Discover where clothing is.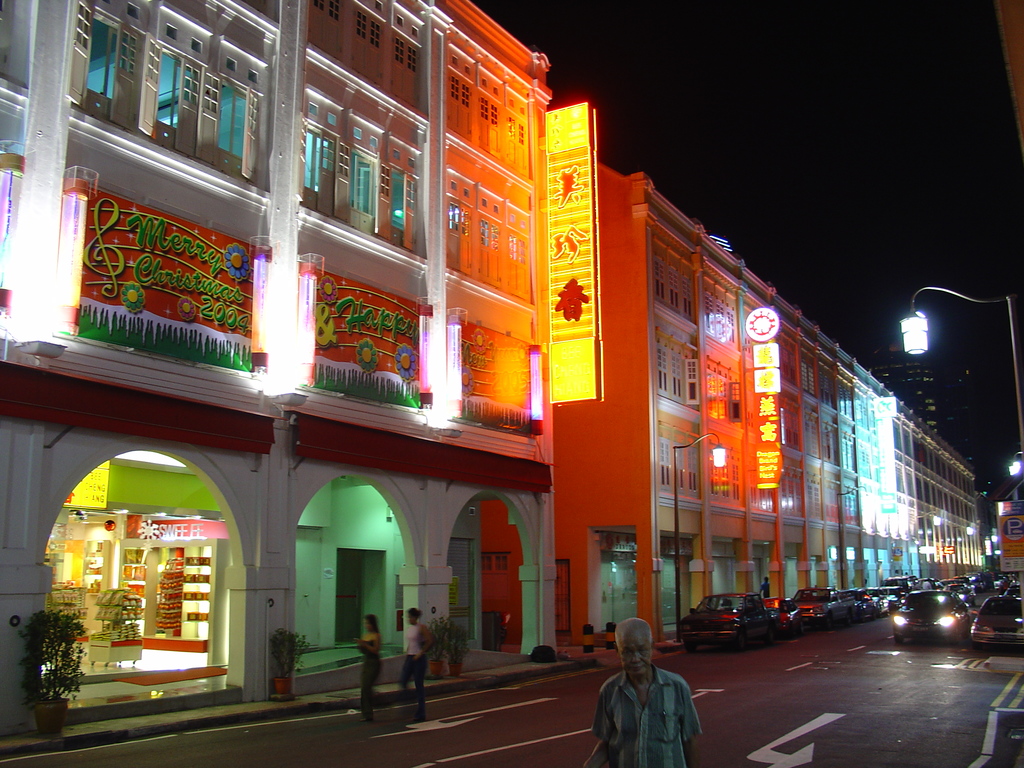
Discovered at pyautogui.locateOnScreen(402, 617, 429, 648).
